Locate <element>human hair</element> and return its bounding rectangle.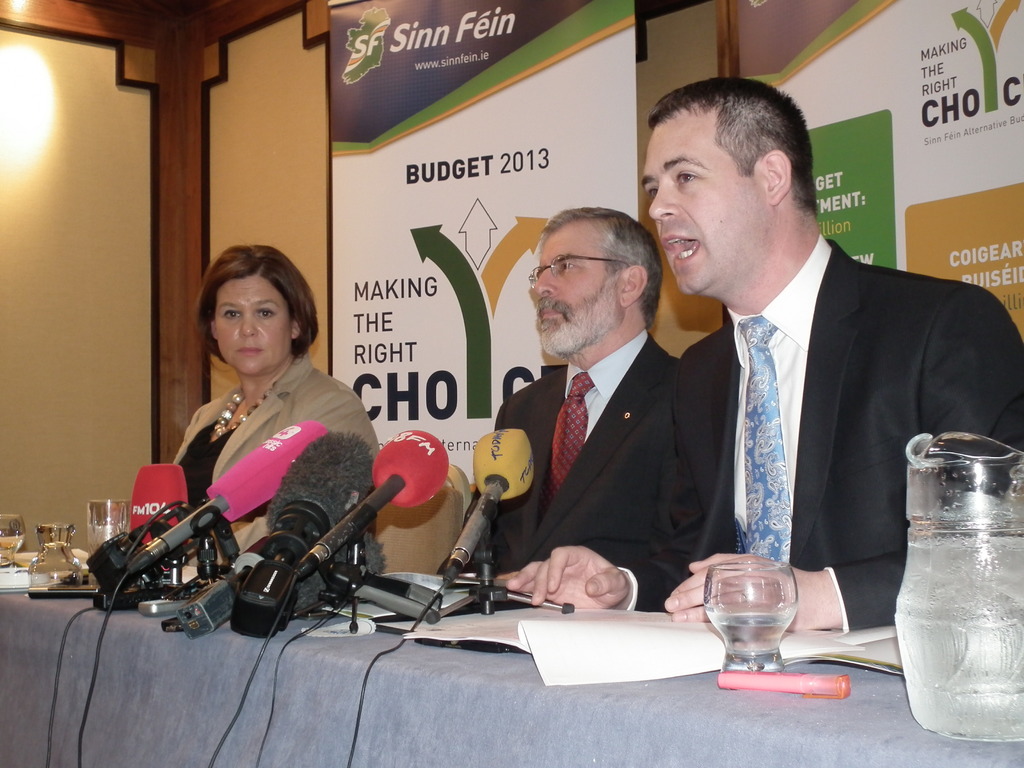
186,237,305,397.
